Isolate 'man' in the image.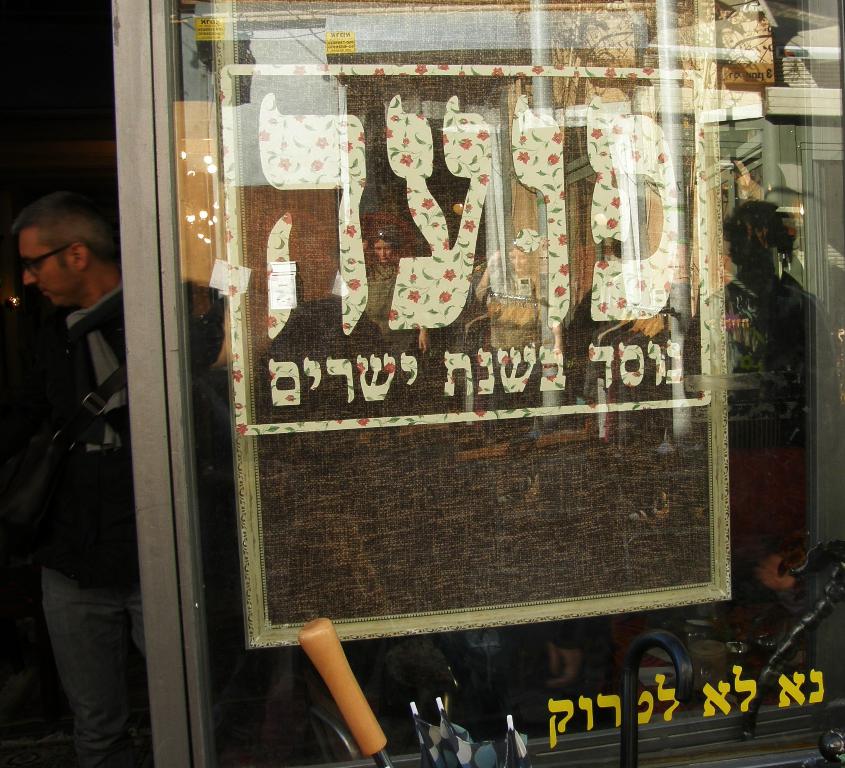
Isolated region: bbox=(6, 161, 184, 742).
